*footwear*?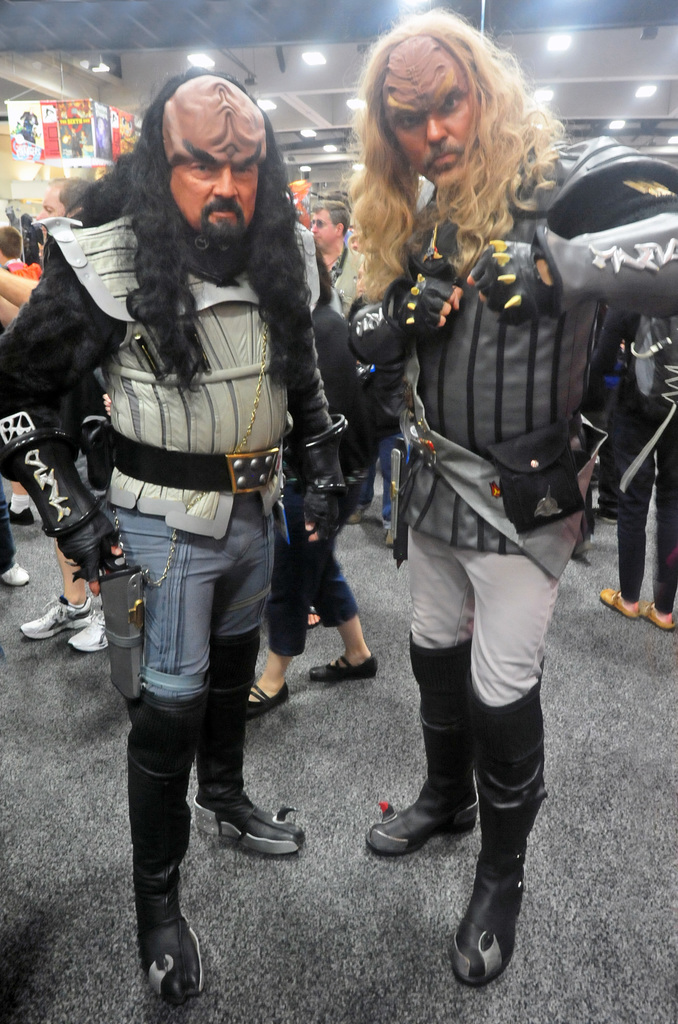
22,594,94,638
